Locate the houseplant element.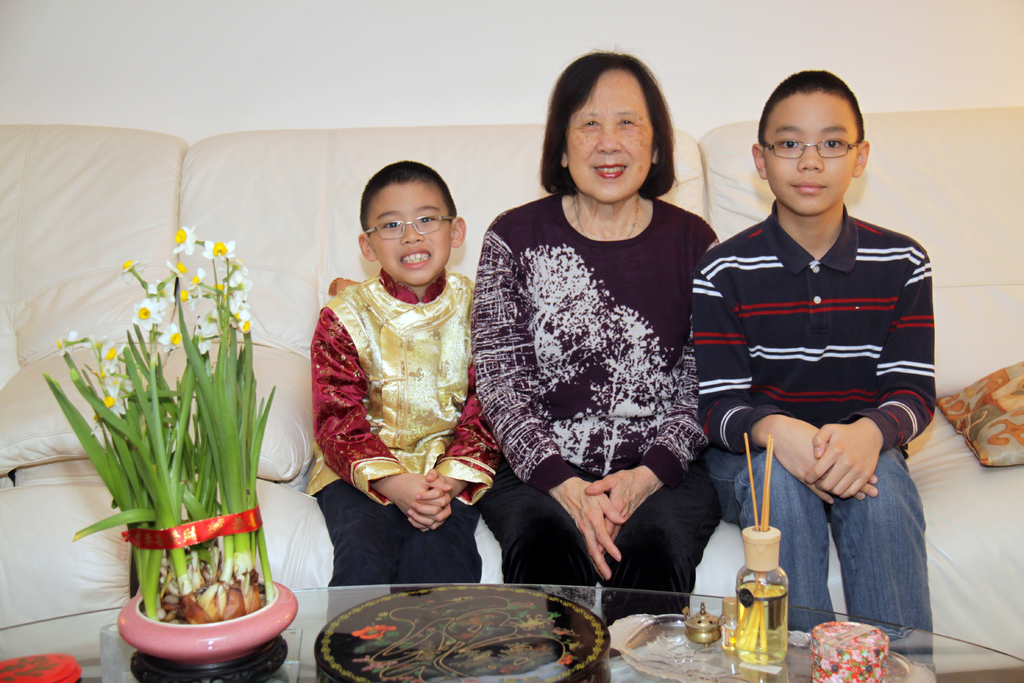
Element bbox: l=36, t=220, r=298, b=682.
